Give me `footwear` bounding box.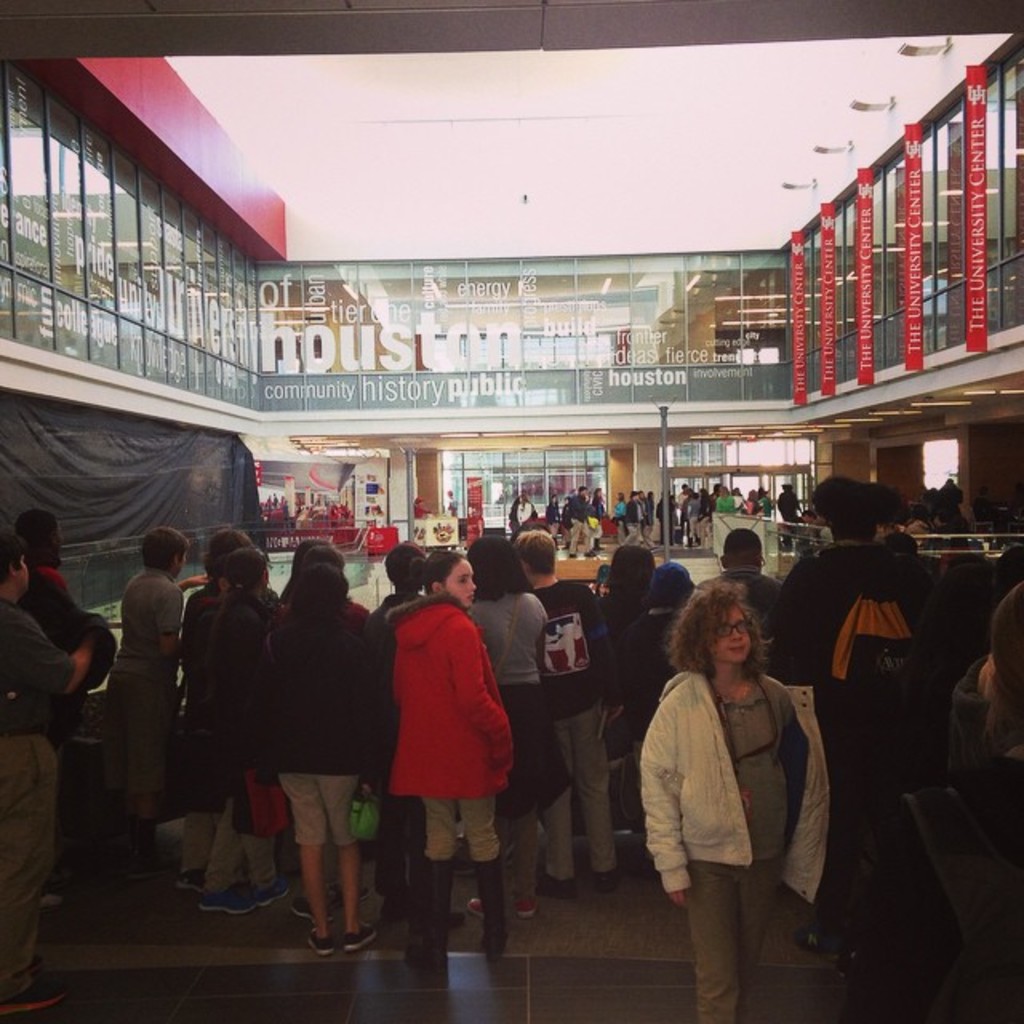
BBox(790, 918, 848, 965).
